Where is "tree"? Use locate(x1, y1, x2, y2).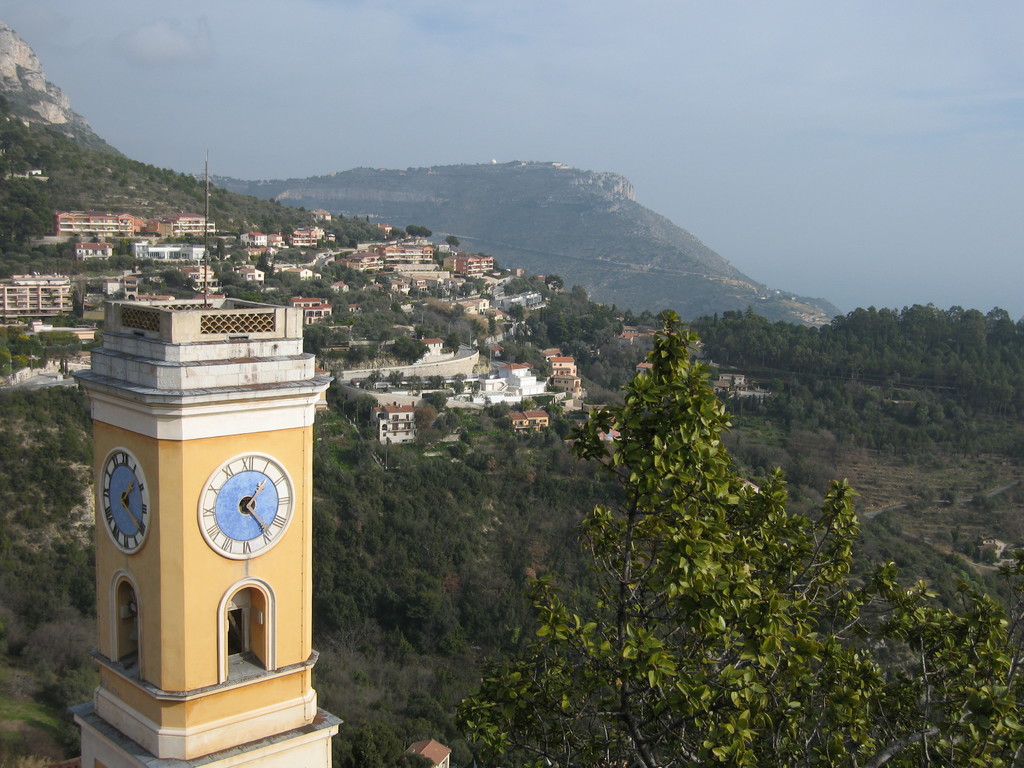
locate(453, 312, 894, 766).
